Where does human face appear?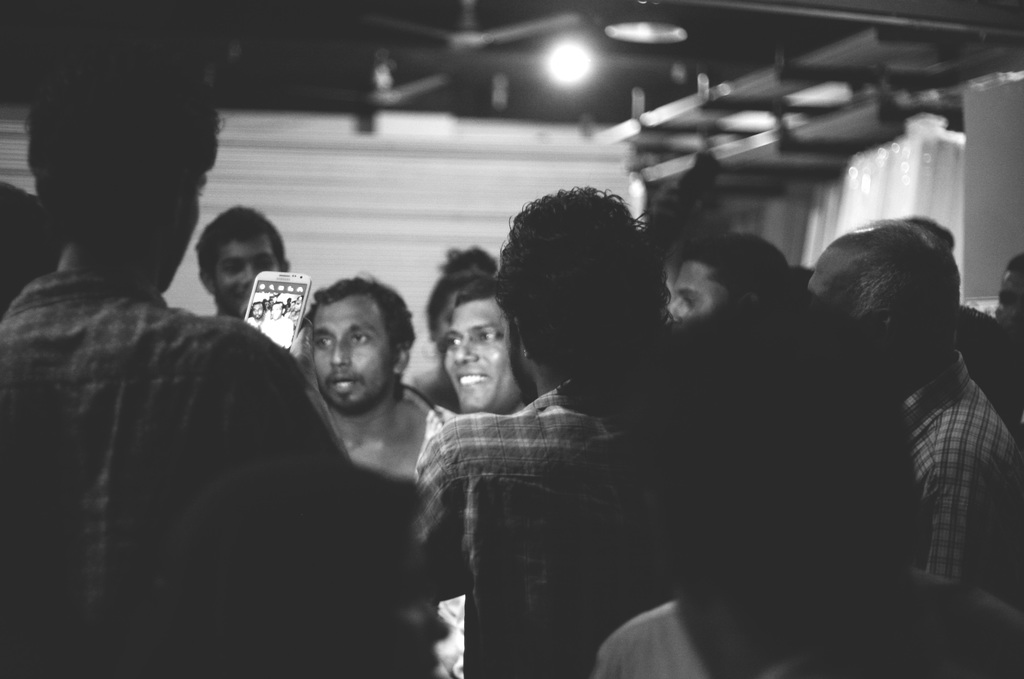
Appears at left=216, top=233, right=280, bottom=315.
